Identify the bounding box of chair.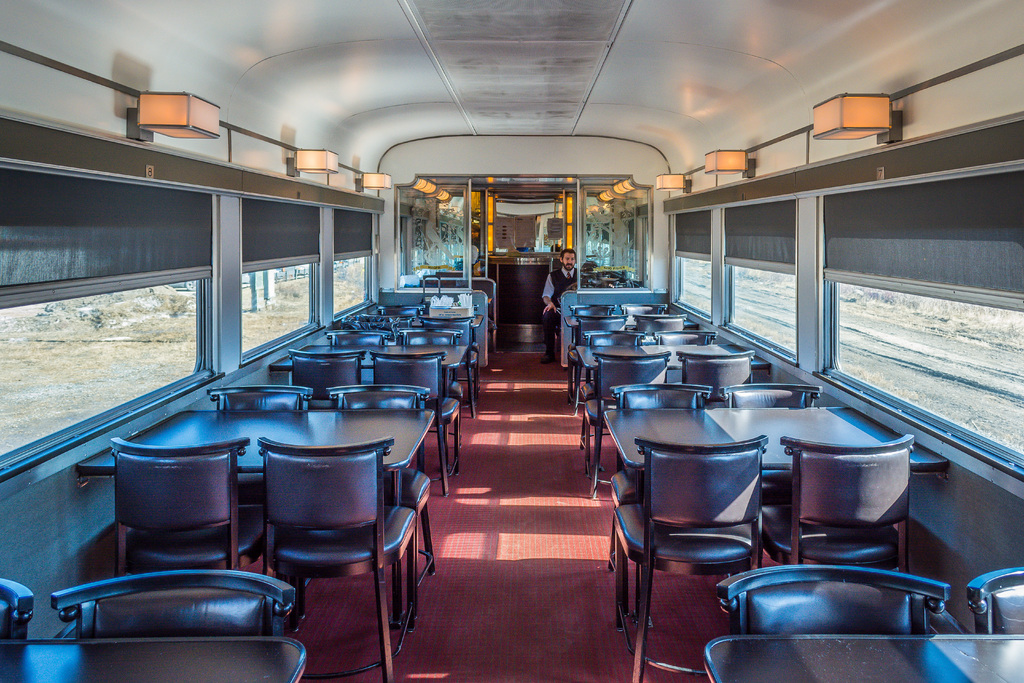
<region>259, 436, 417, 682</region>.
